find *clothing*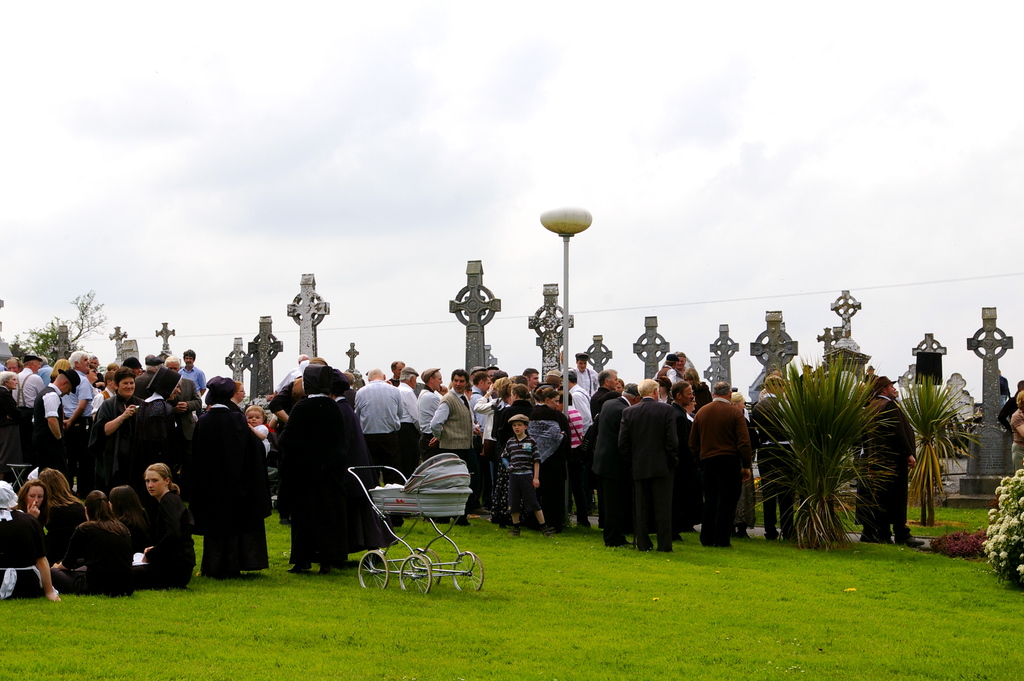
bbox(15, 504, 47, 528)
